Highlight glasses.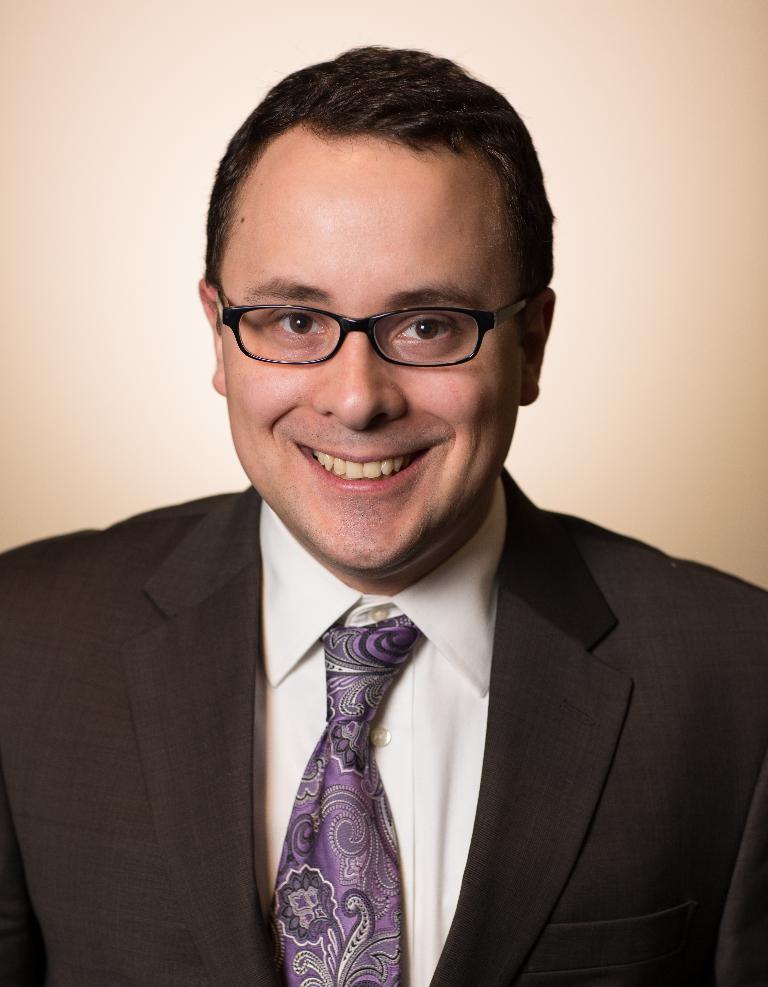
Highlighted region: x1=209 y1=273 x2=541 y2=373.
